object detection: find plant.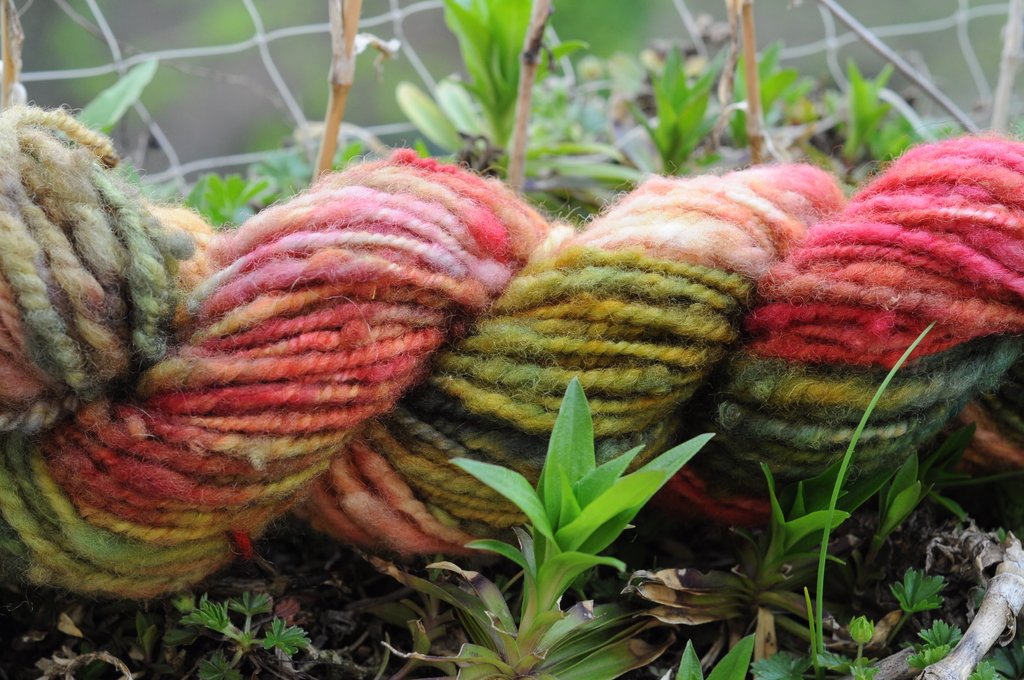
bbox=(391, 0, 735, 245).
